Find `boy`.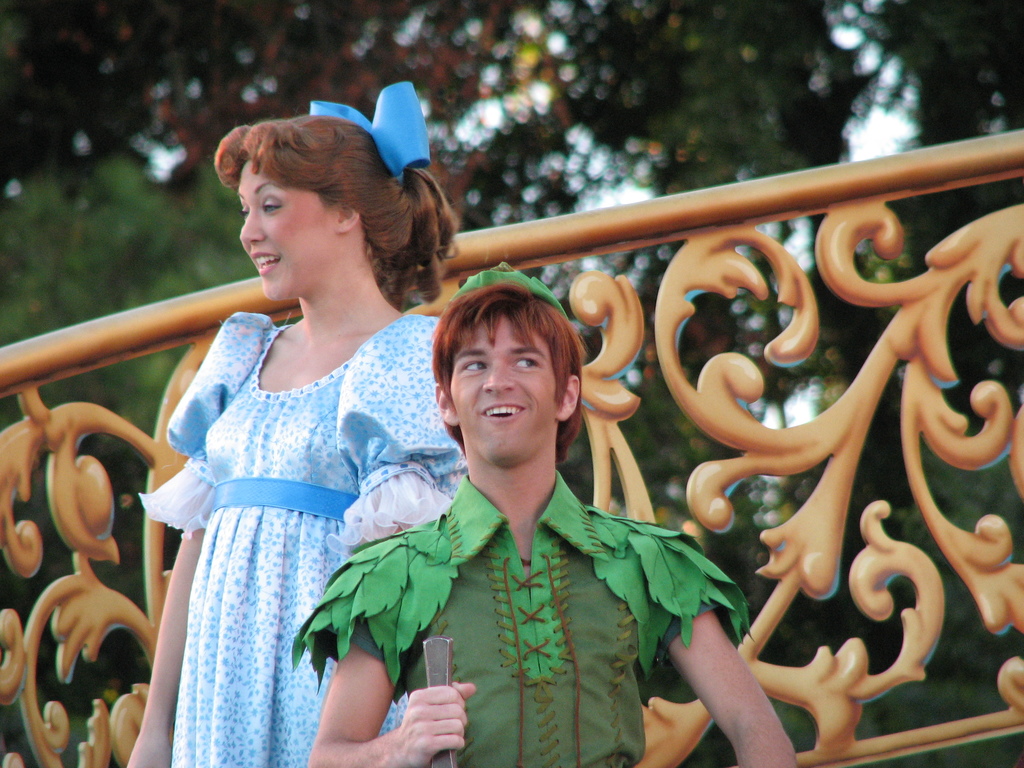
[291, 260, 798, 767].
